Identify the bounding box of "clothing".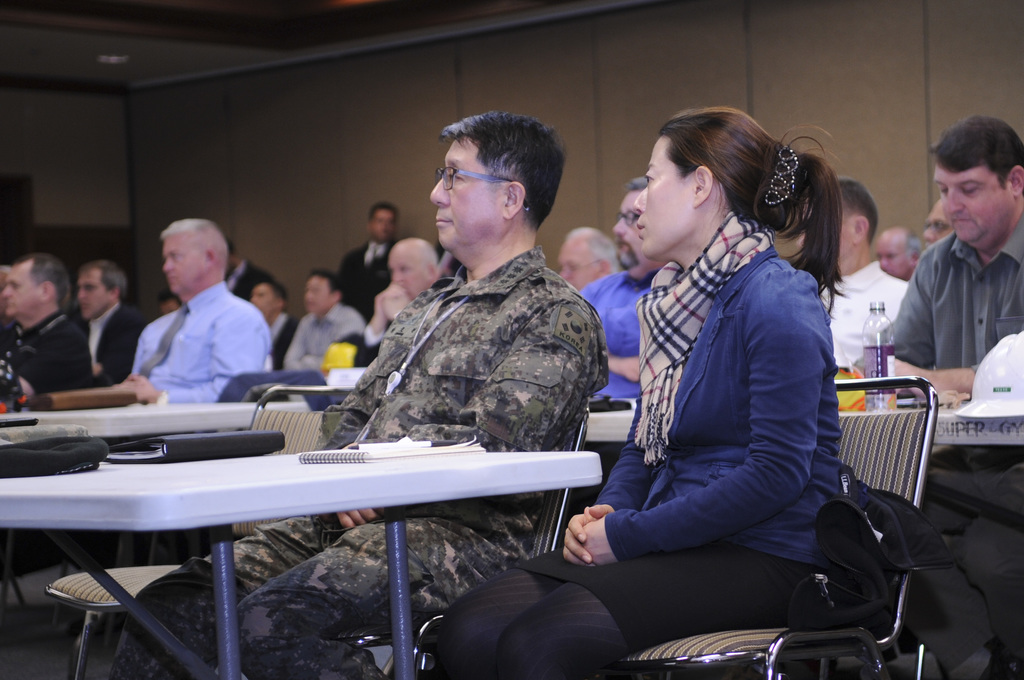
box=[429, 207, 845, 679].
